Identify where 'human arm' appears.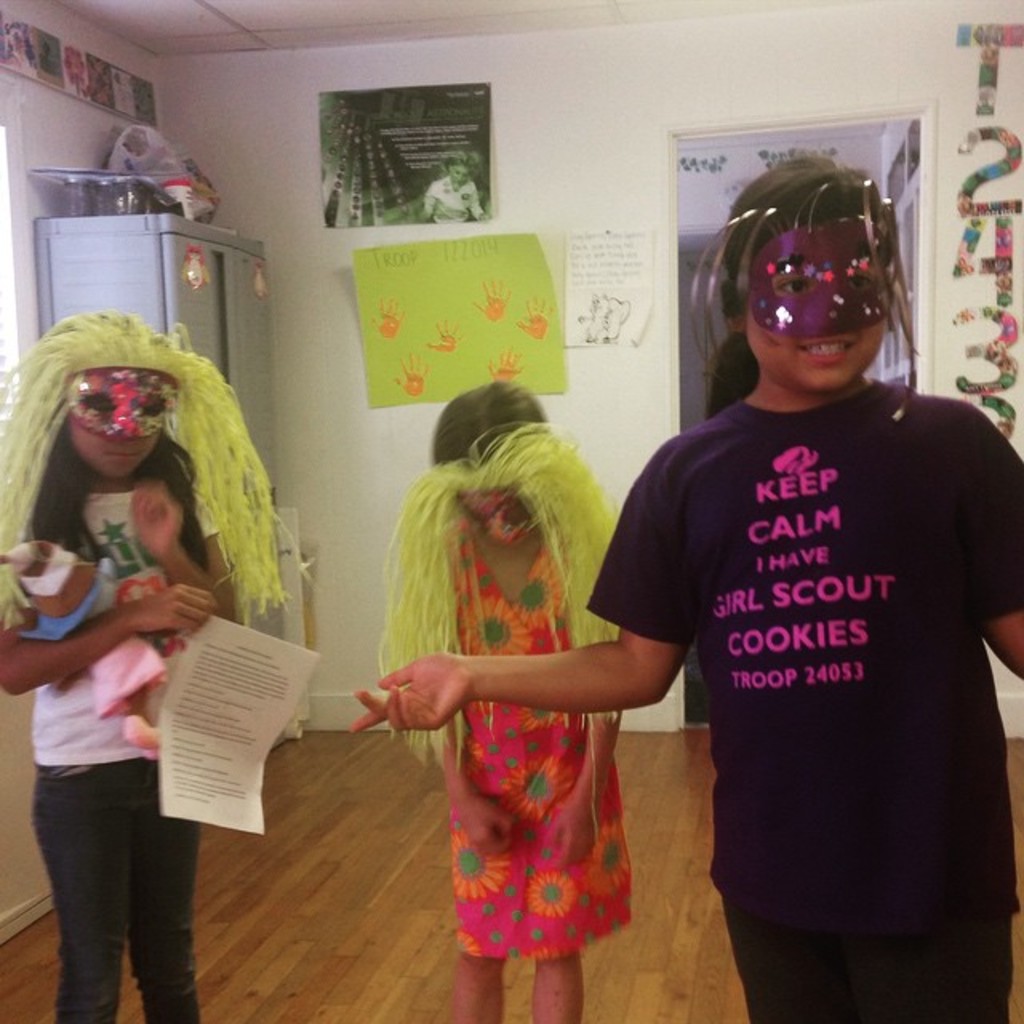
Appears at left=474, top=275, right=510, bottom=309.
